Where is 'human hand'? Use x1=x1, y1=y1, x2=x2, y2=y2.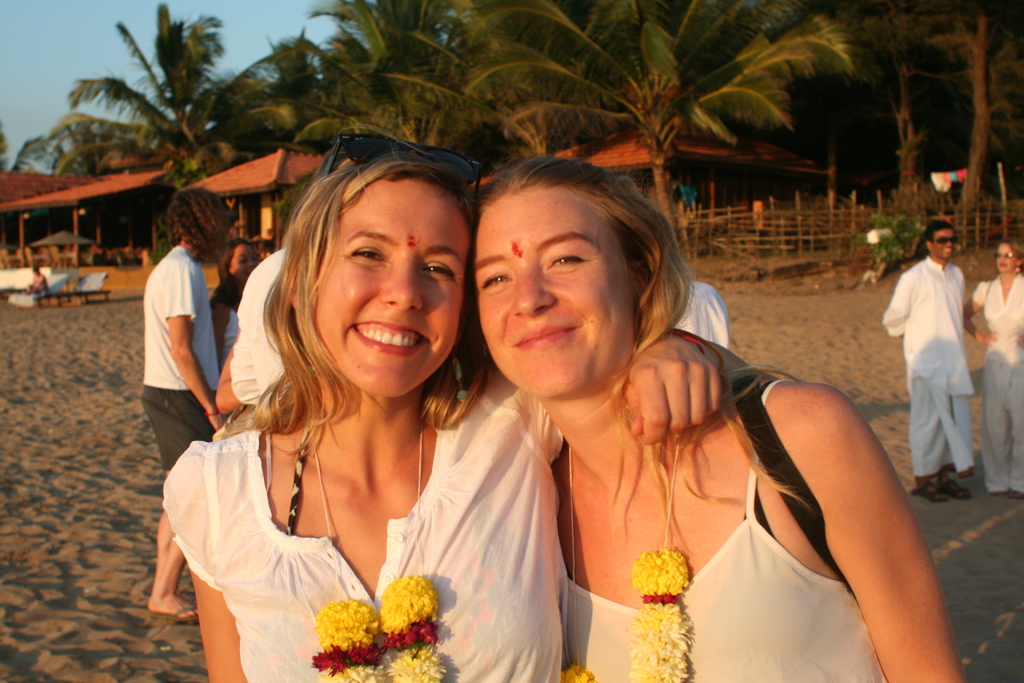
x1=981, y1=328, x2=1002, y2=348.
